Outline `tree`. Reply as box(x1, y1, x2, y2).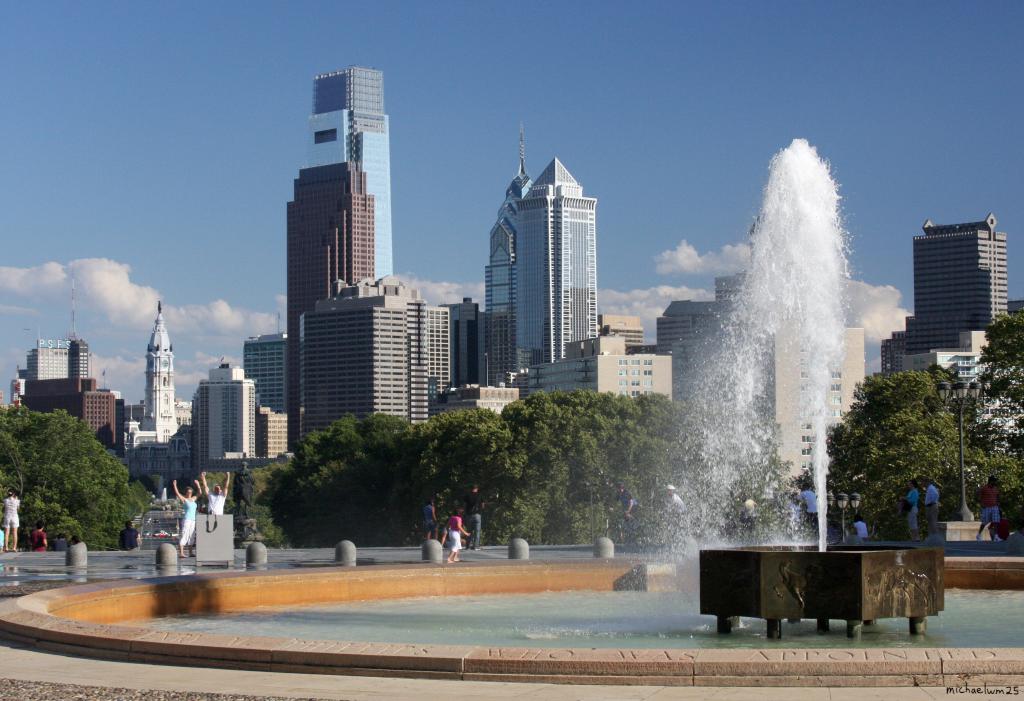
box(838, 358, 980, 540).
